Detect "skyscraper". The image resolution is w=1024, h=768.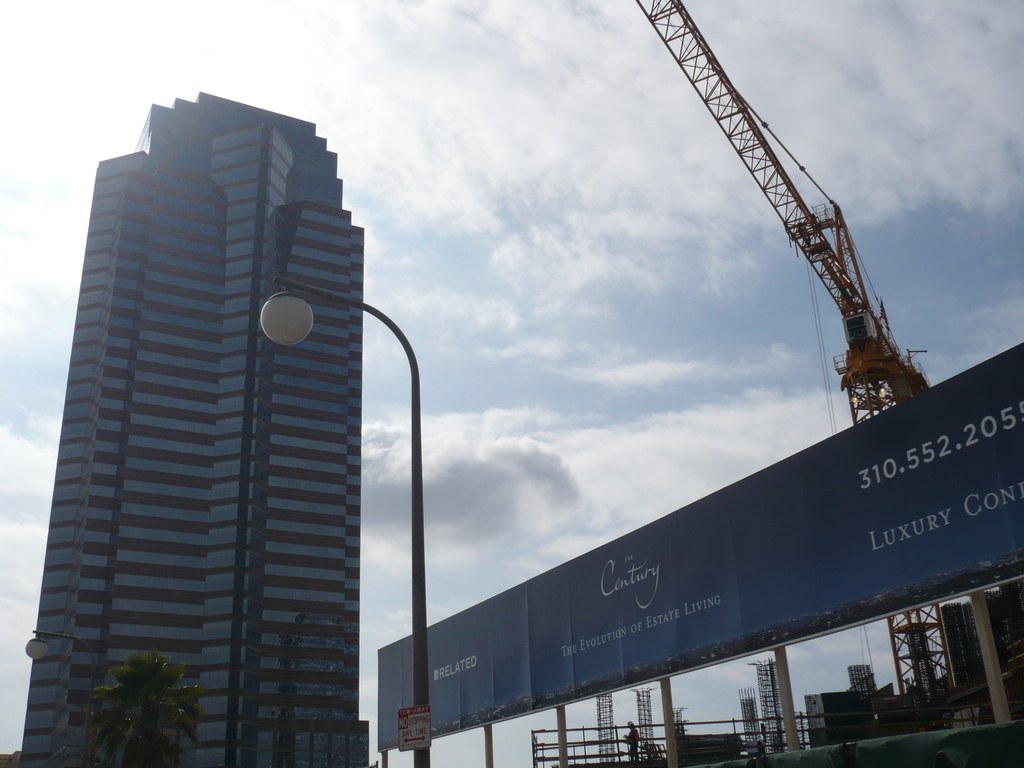
BBox(23, 108, 401, 720).
